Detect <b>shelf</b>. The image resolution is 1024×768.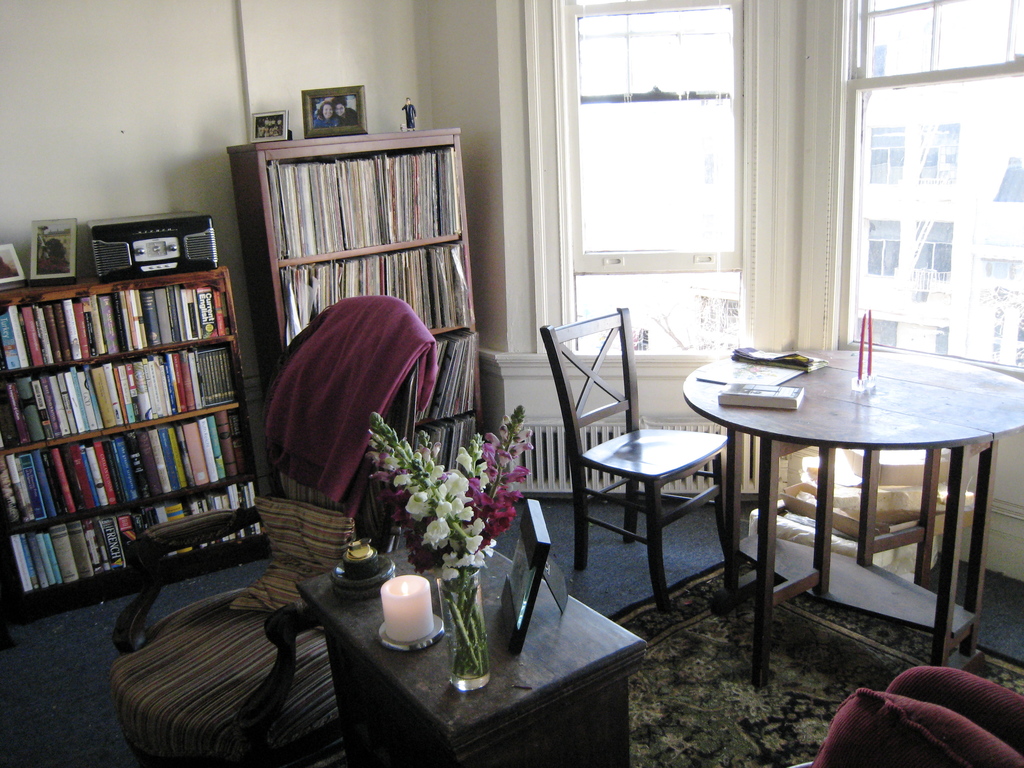
locate(0, 266, 231, 376).
